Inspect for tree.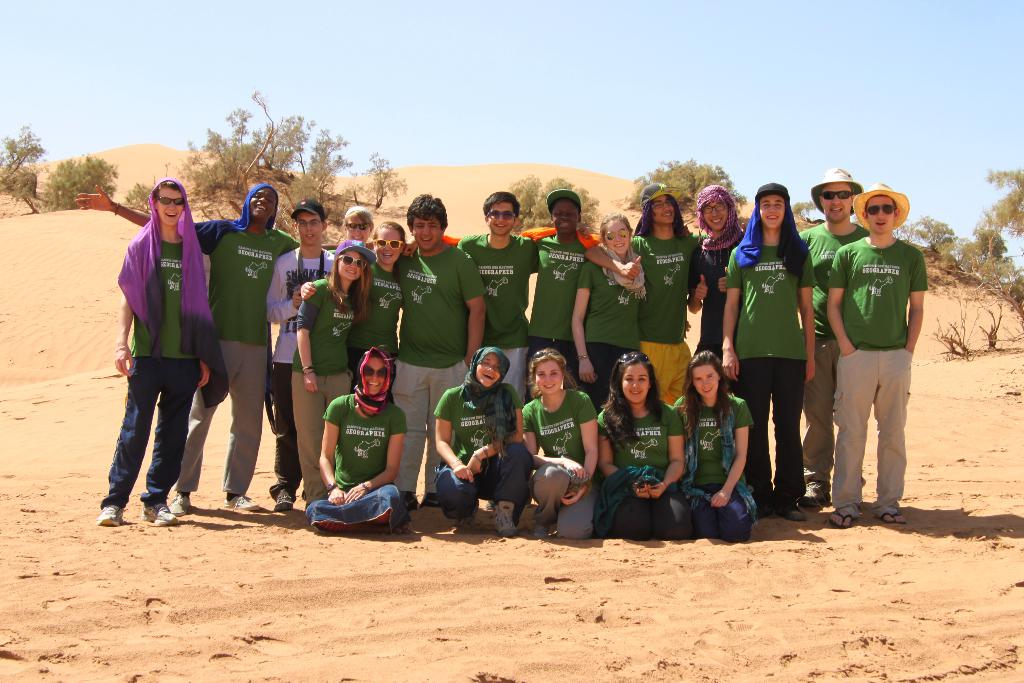
Inspection: 979, 168, 1023, 313.
